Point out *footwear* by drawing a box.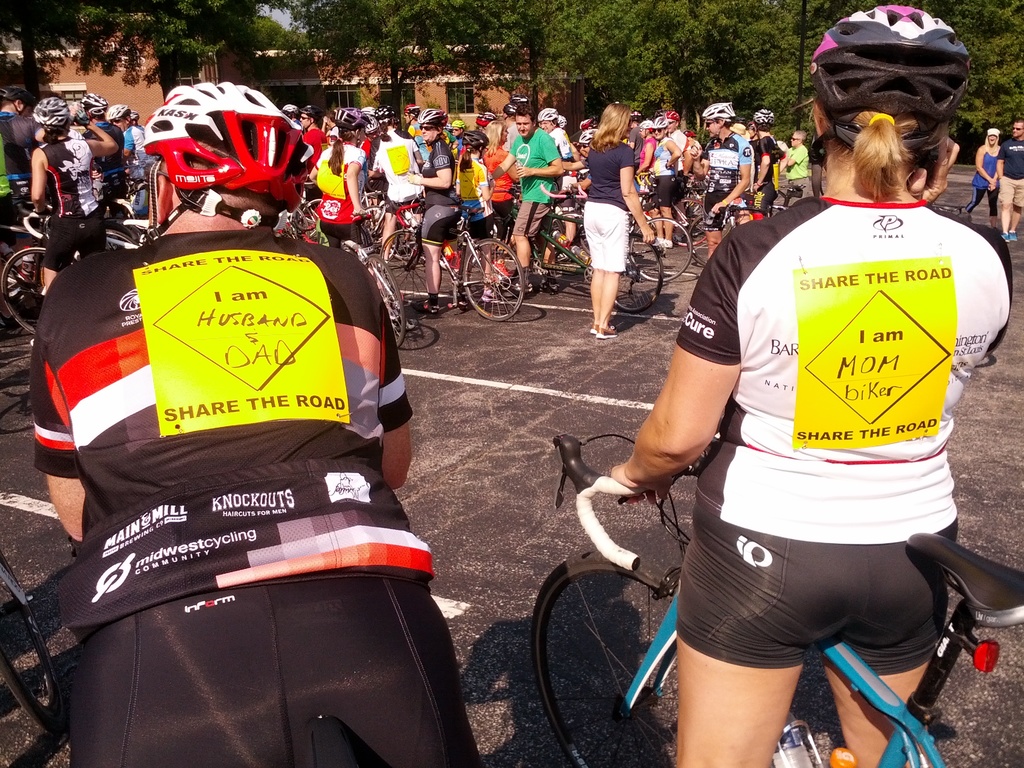
[481, 292, 500, 301].
